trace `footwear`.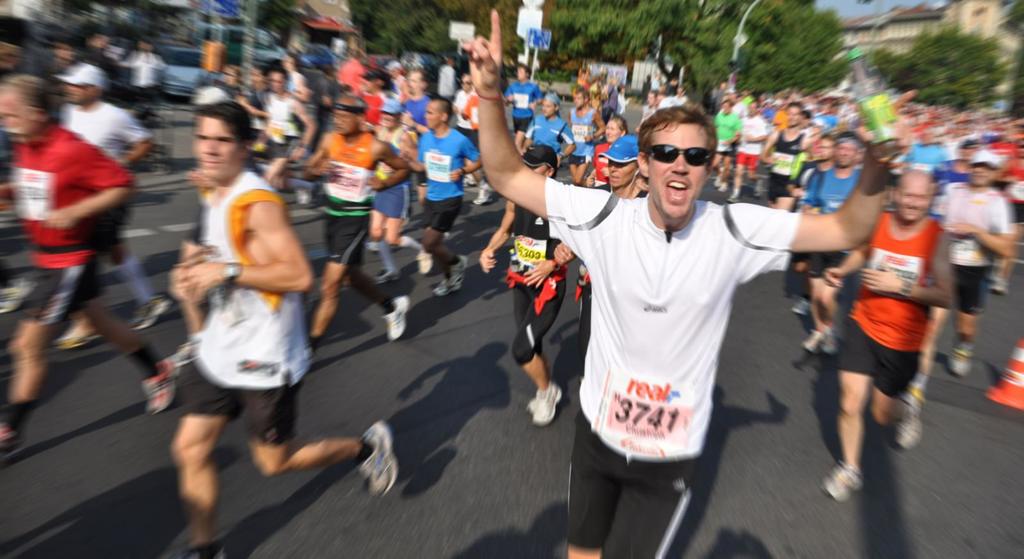
Traced to region(947, 339, 982, 378).
